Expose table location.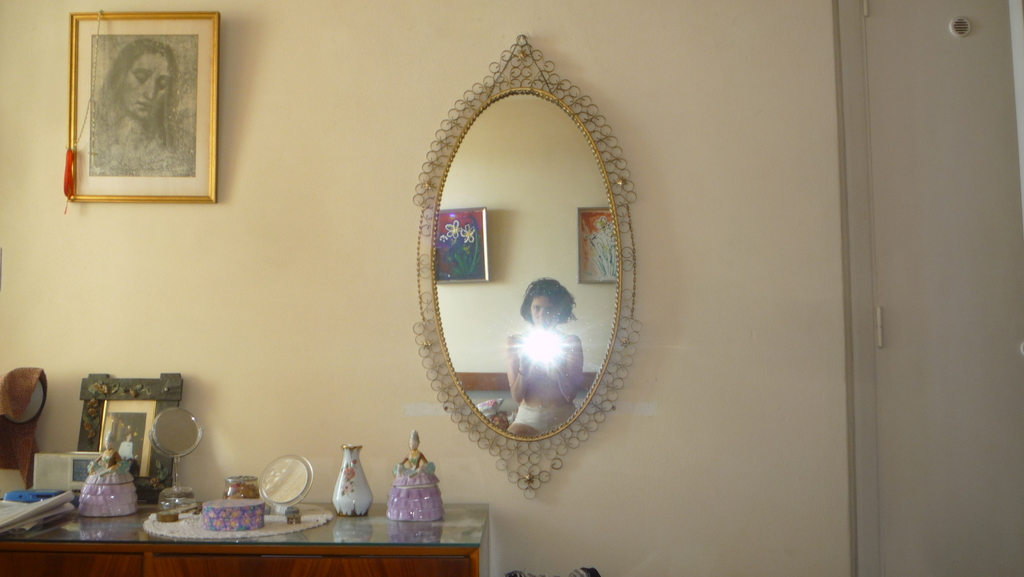
Exposed at crop(0, 477, 509, 576).
